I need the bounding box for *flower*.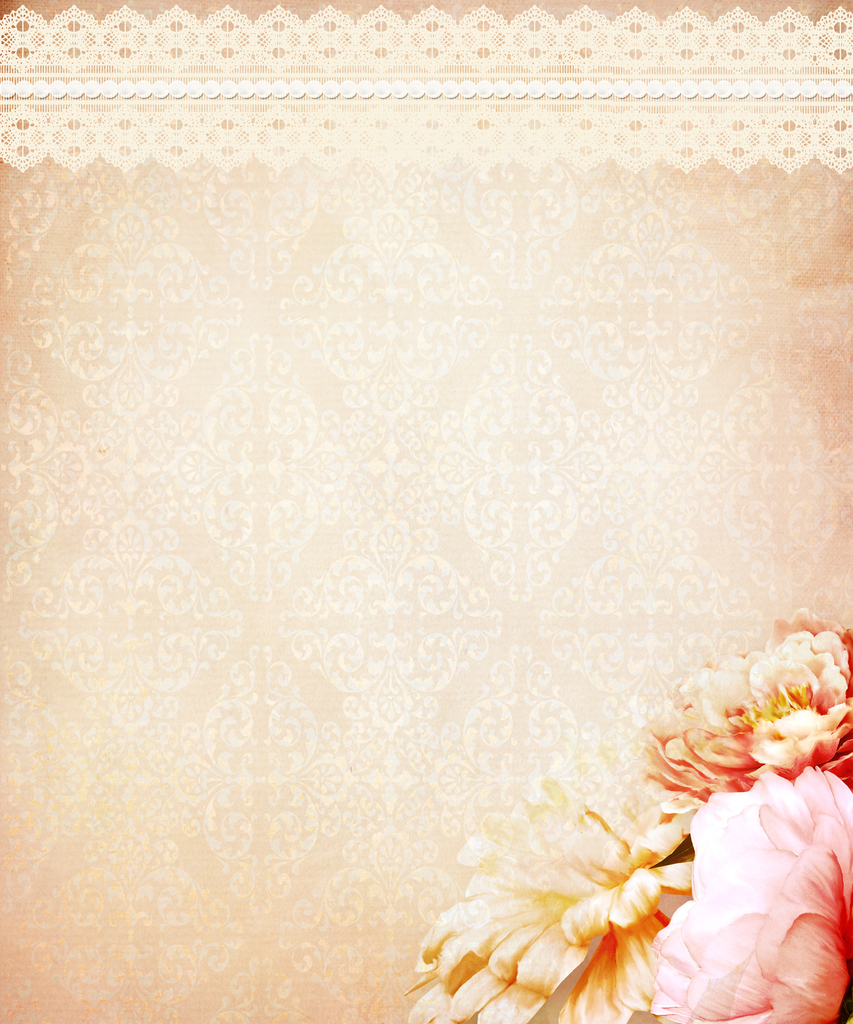
Here it is: 638 765 841 1023.
